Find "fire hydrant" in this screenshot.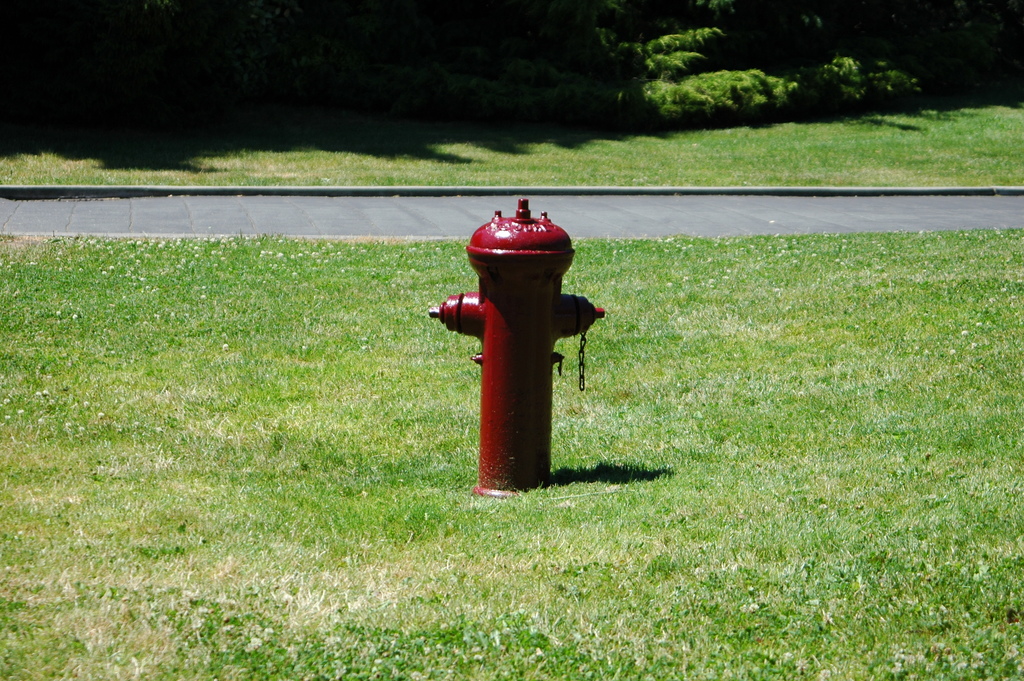
The bounding box for "fire hydrant" is detection(429, 199, 607, 499).
